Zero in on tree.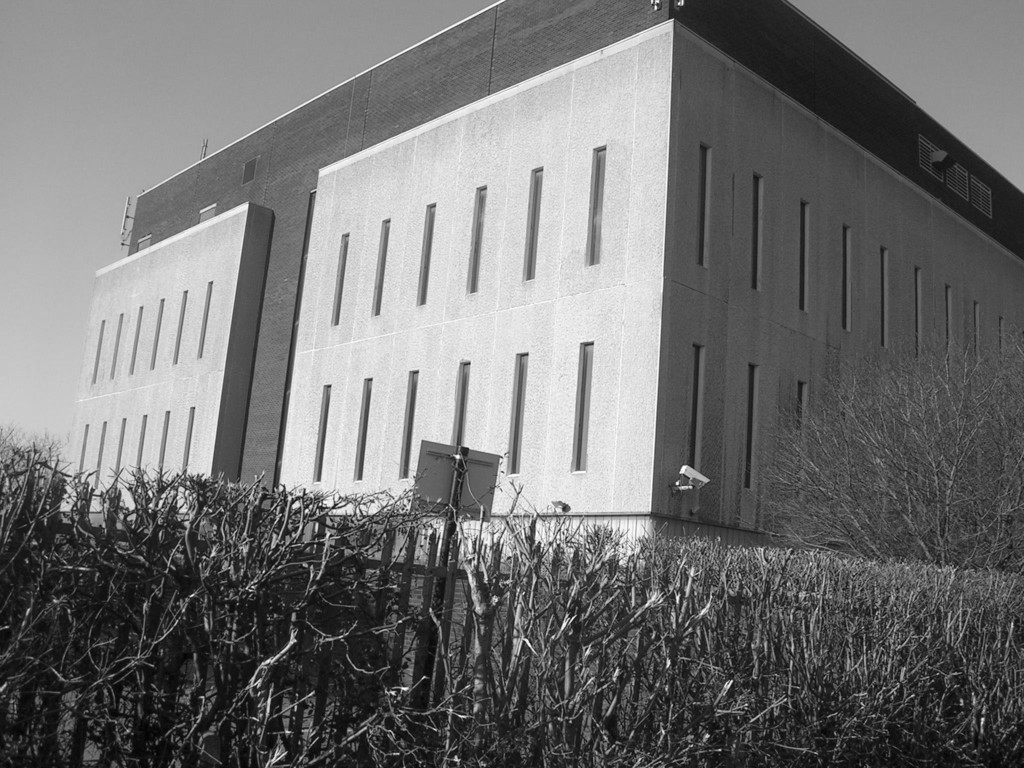
Zeroed in: Rect(731, 310, 1023, 570).
